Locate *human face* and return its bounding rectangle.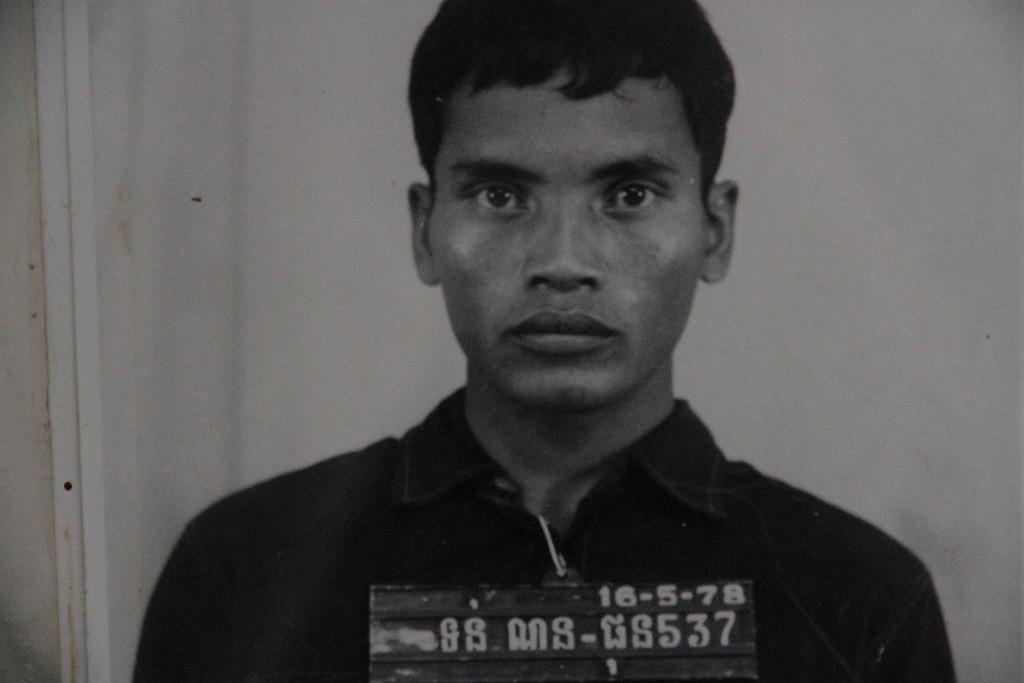
Rect(427, 68, 701, 400).
